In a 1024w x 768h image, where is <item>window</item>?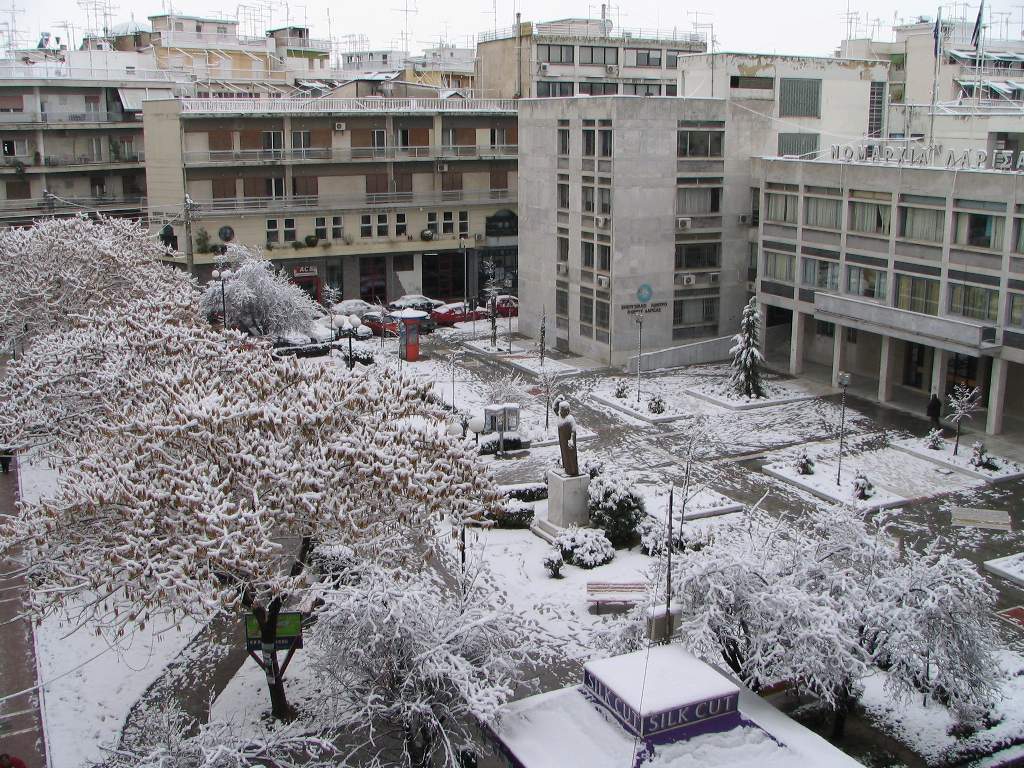
bbox=[9, 182, 28, 200].
